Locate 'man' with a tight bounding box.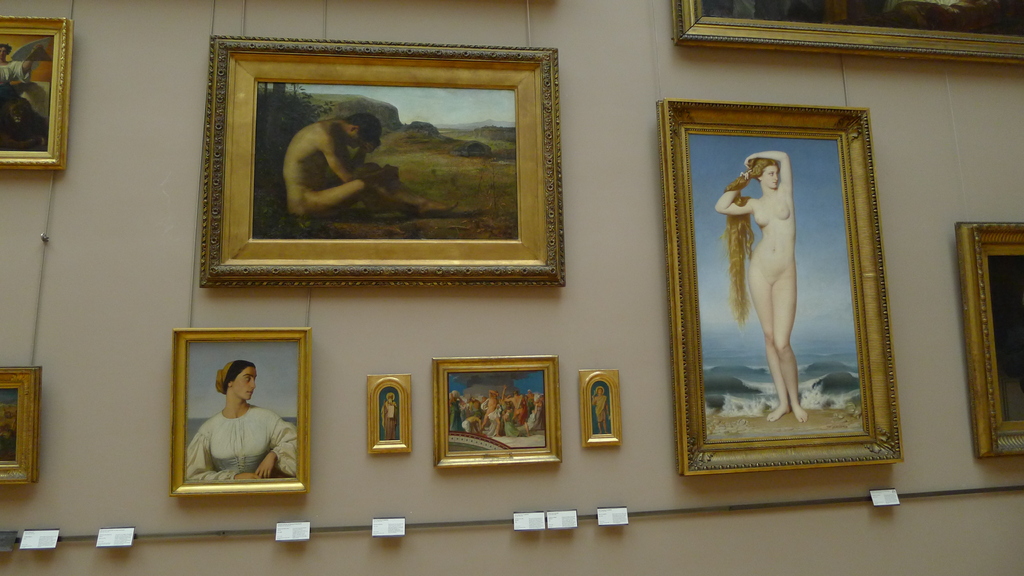
bbox(284, 109, 461, 228).
